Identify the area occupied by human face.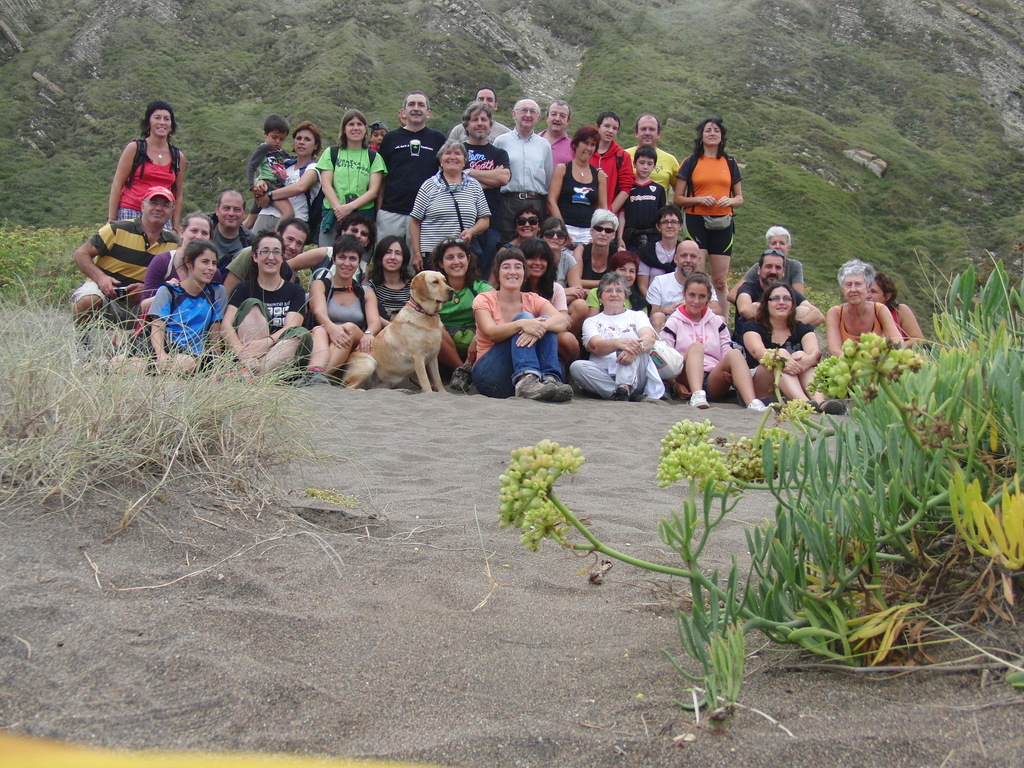
Area: box(516, 100, 538, 127).
